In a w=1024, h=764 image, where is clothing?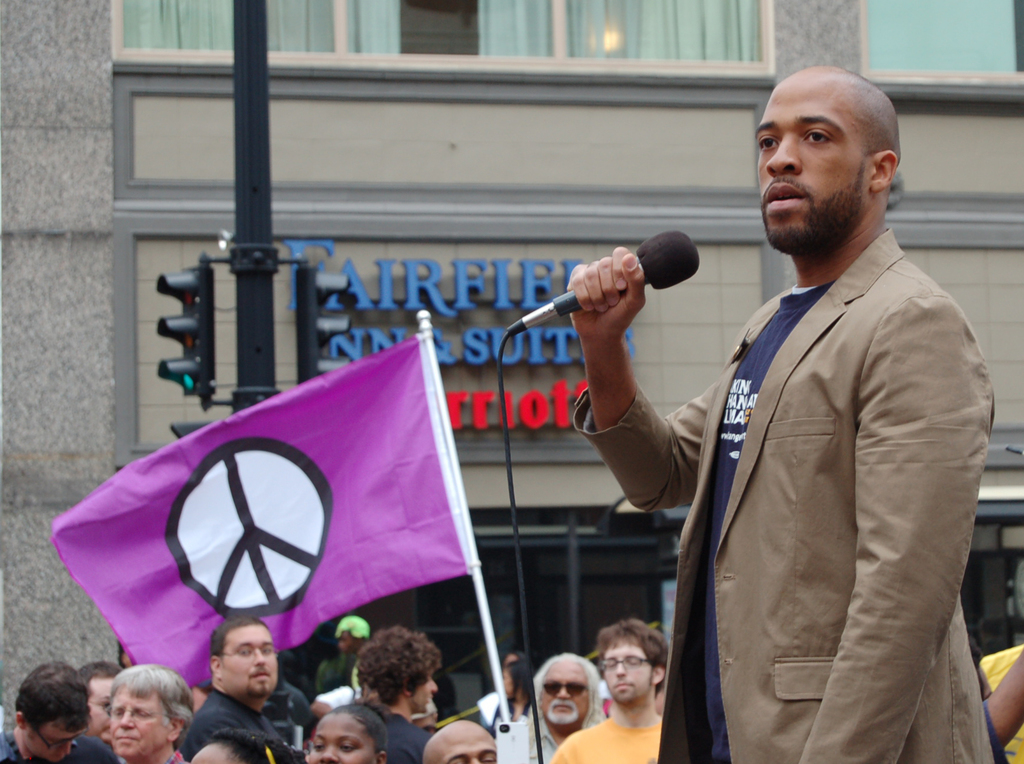
select_region(550, 719, 659, 763).
